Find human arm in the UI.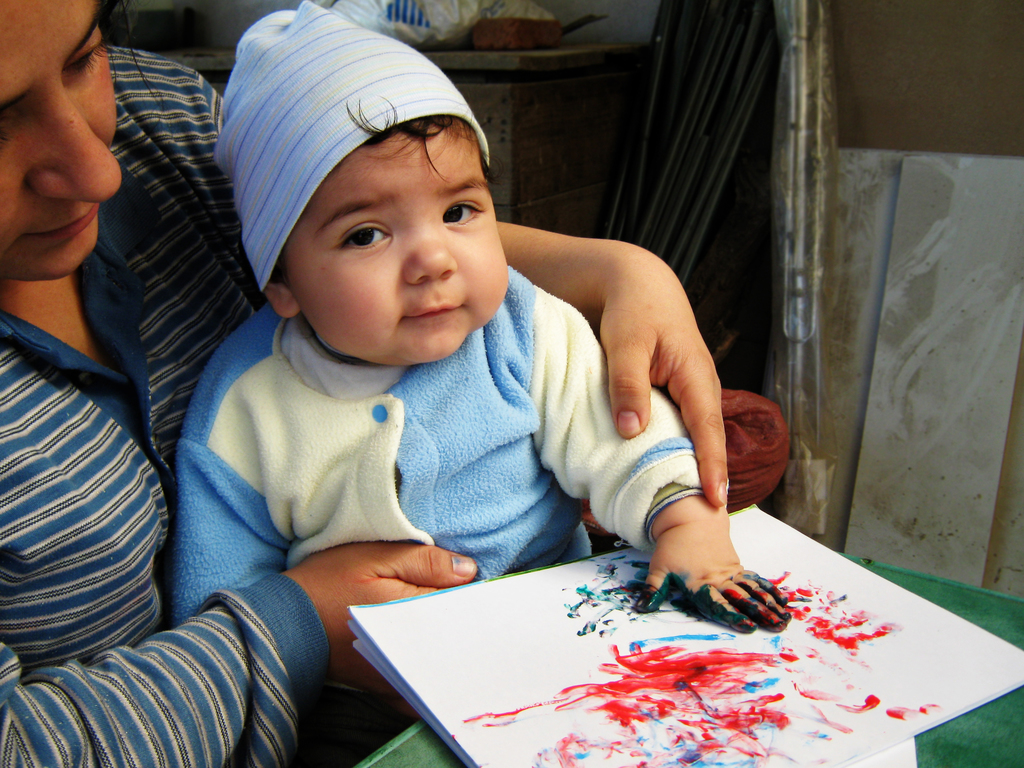
UI element at locate(0, 538, 491, 760).
